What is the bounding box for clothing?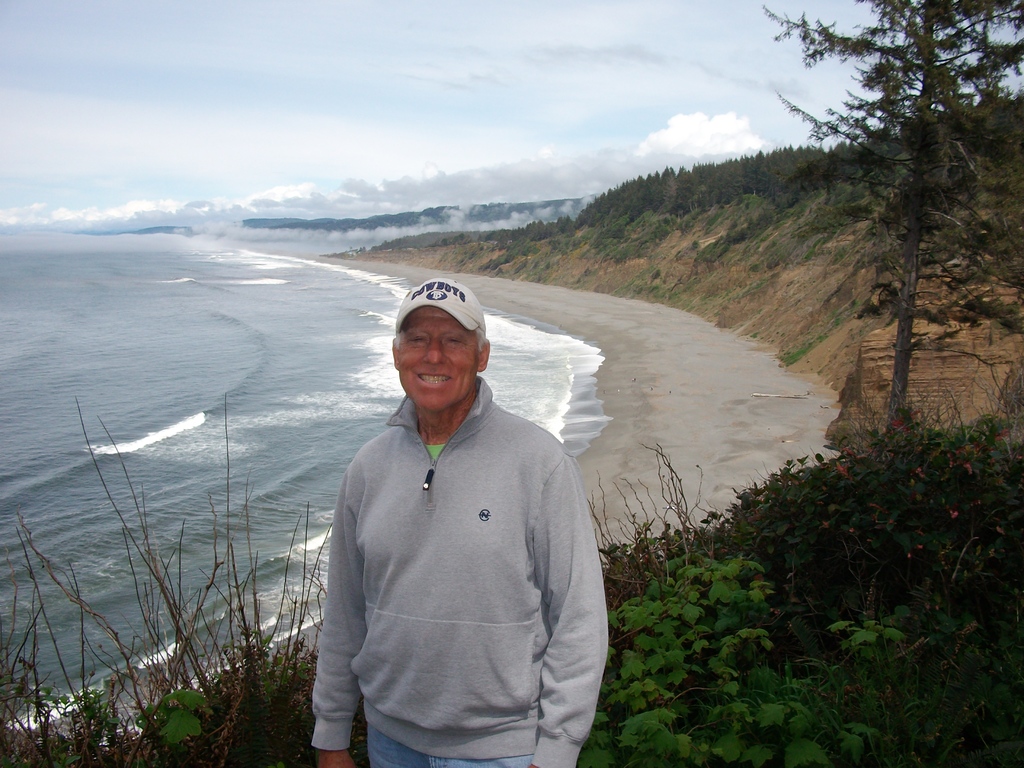
(left=304, top=346, right=609, bottom=763).
